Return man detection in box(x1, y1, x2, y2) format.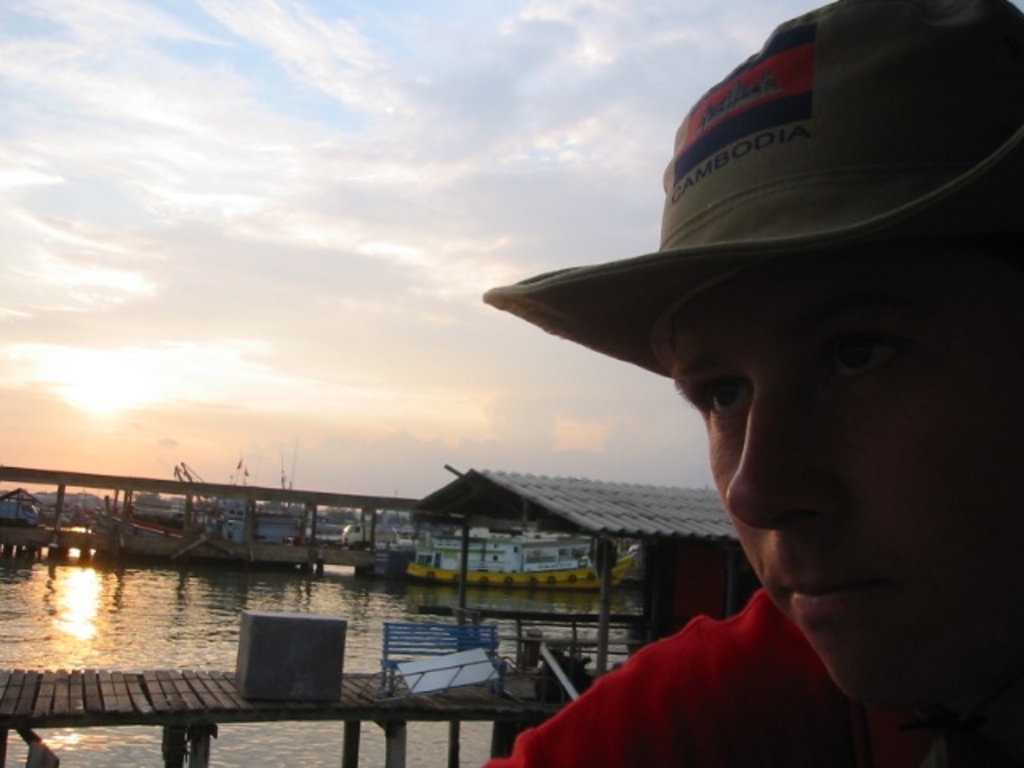
box(557, 62, 1013, 730).
